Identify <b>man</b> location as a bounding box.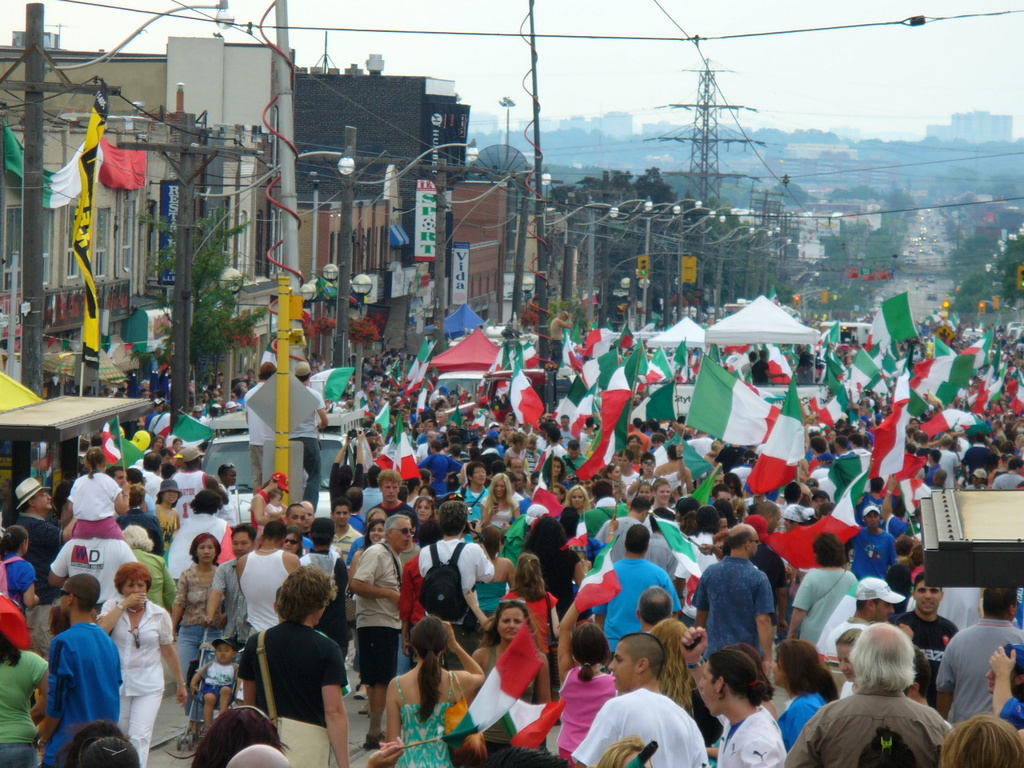
<region>711, 485, 733, 502</region>.
